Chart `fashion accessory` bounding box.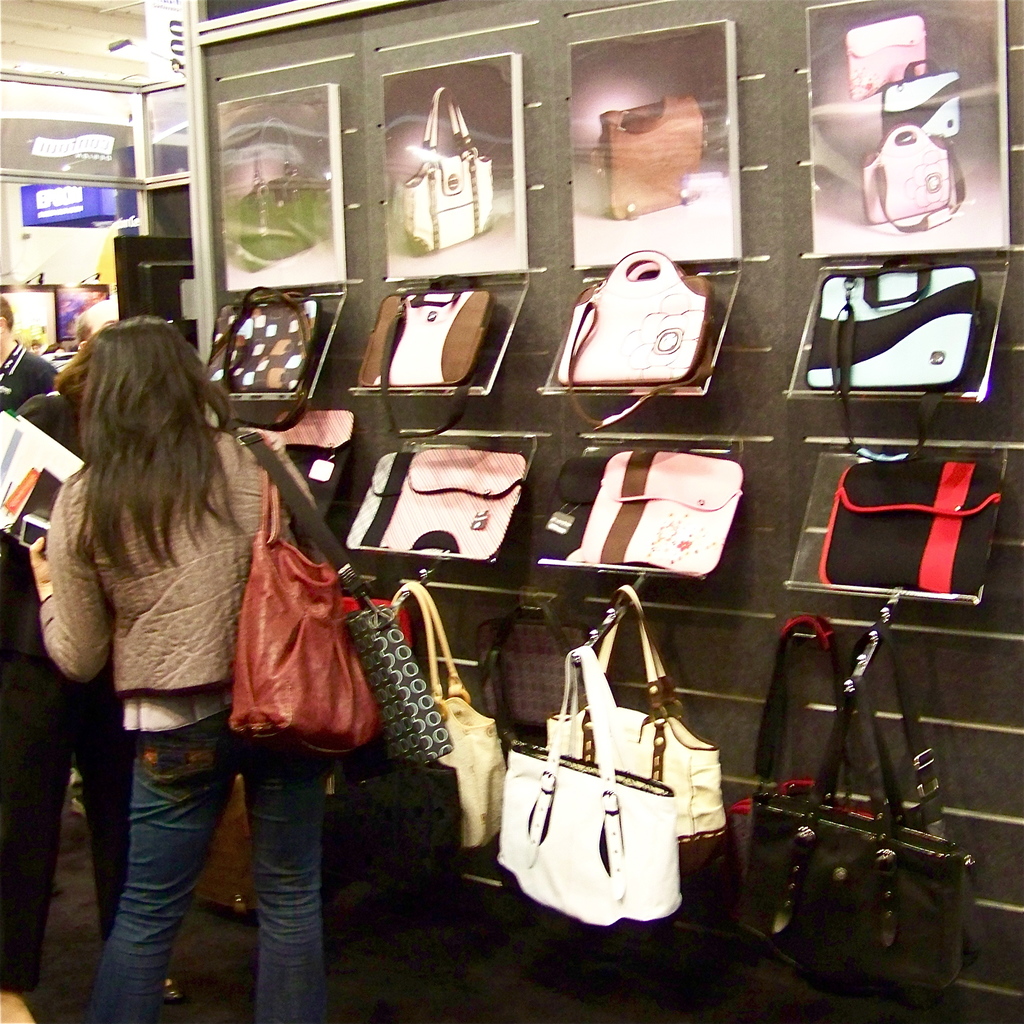
Charted: left=400, top=85, right=496, bottom=259.
